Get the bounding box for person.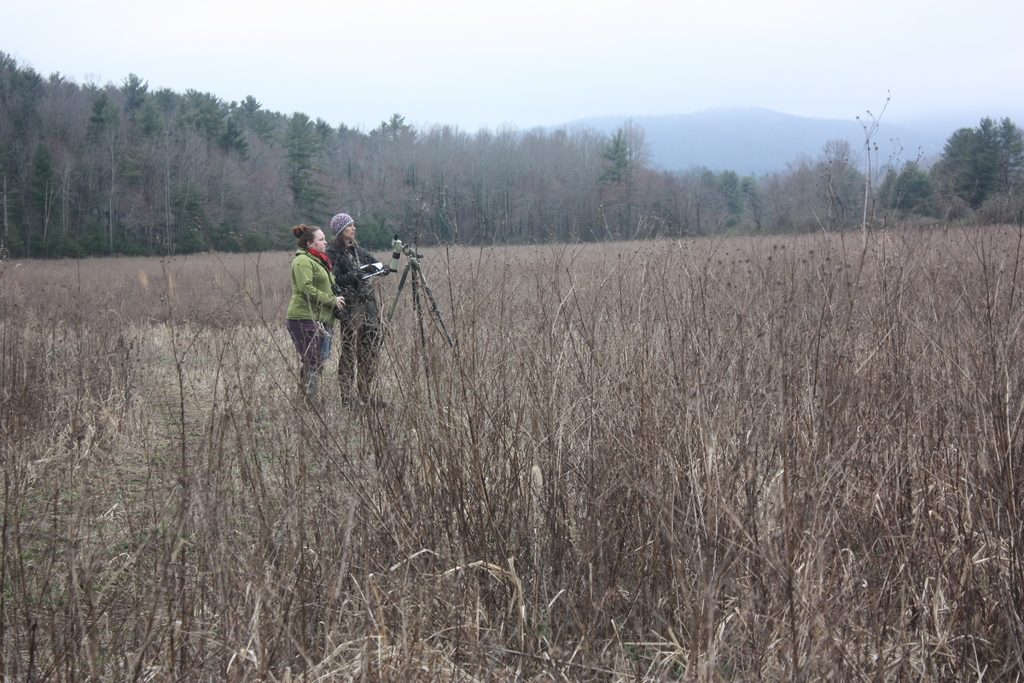
387 231 403 268.
